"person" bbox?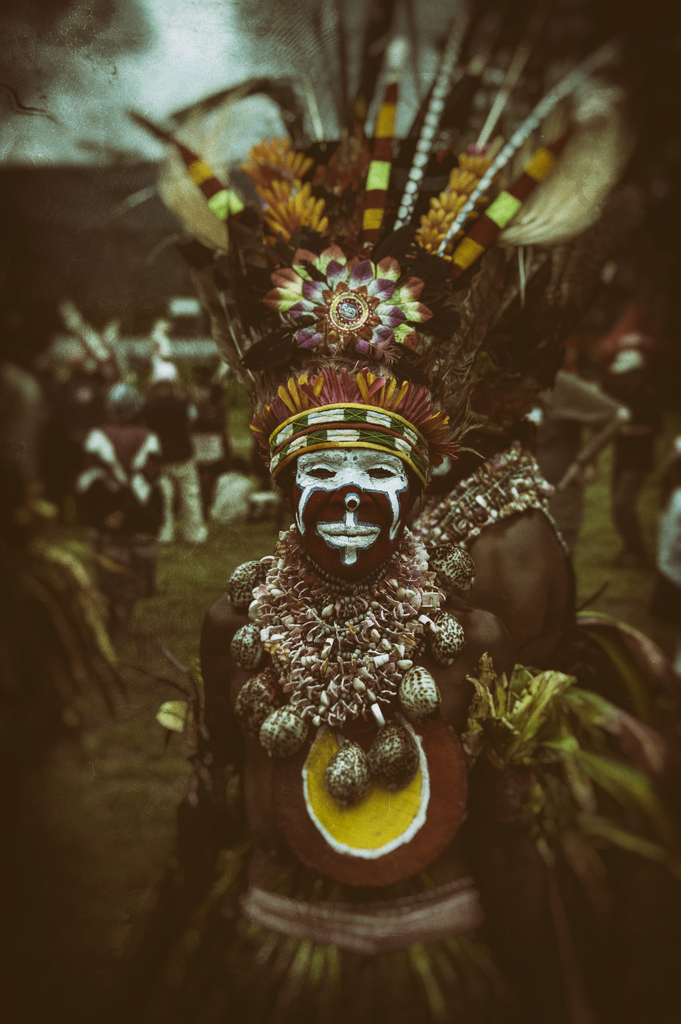
116,351,523,1023
